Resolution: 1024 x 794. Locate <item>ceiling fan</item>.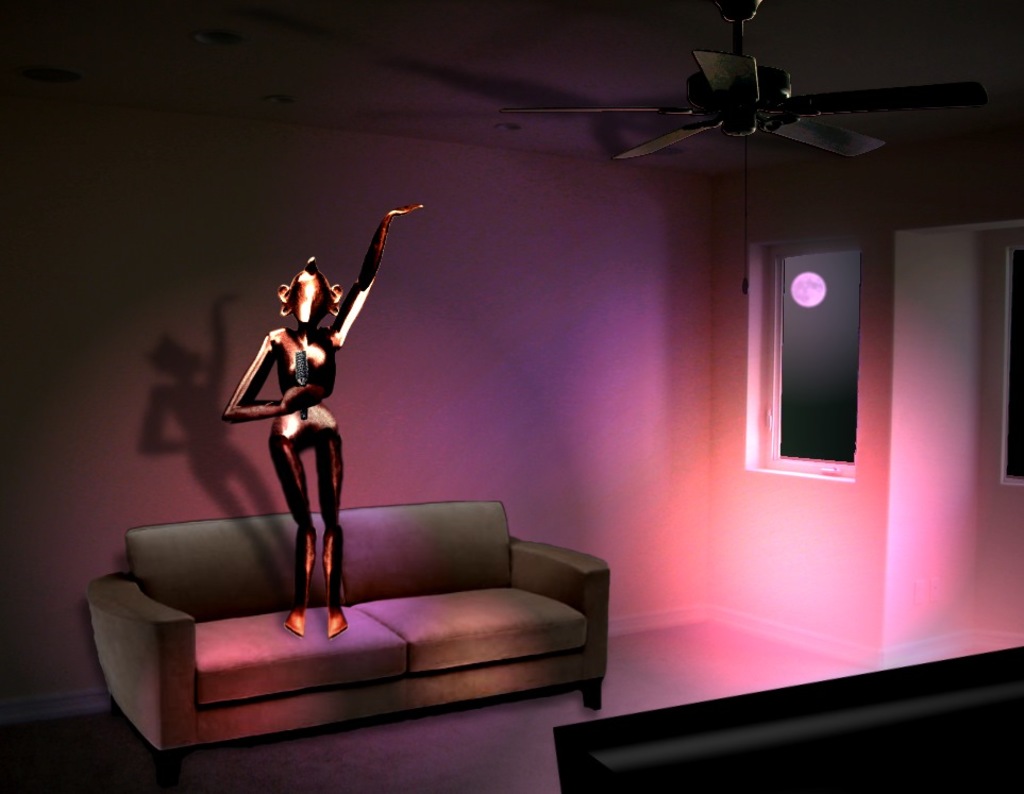
crop(499, 13, 984, 214).
